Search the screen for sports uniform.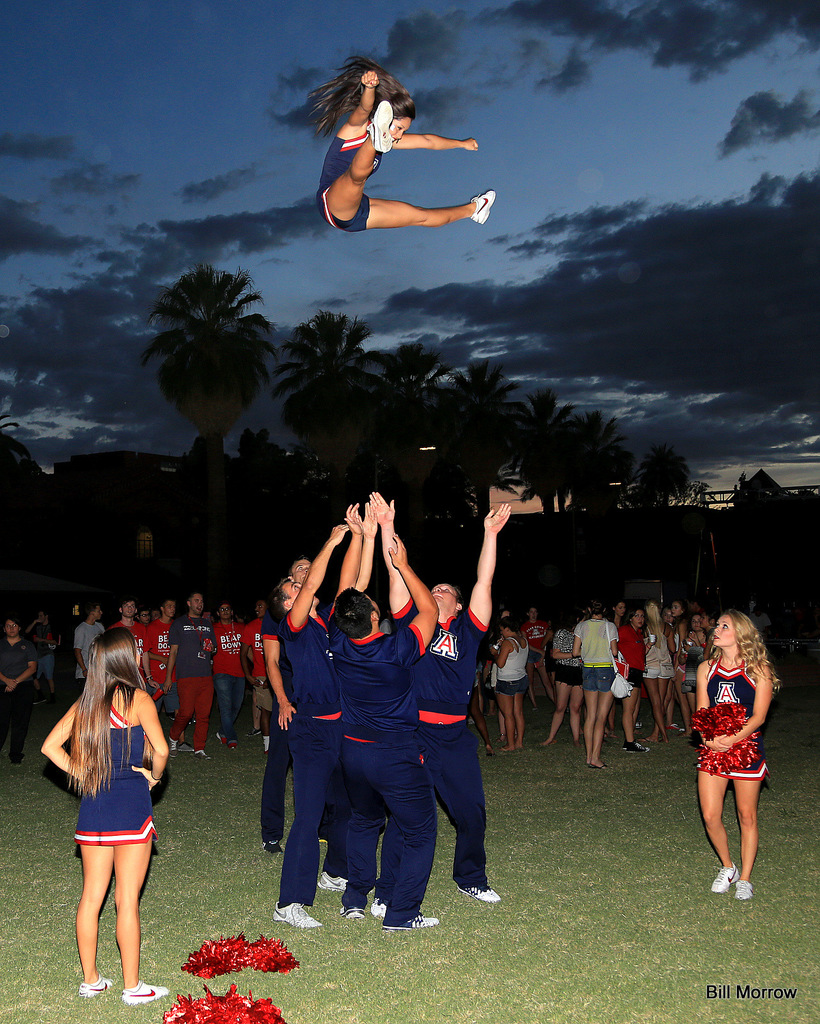
Found at BBox(166, 607, 219, 739).
